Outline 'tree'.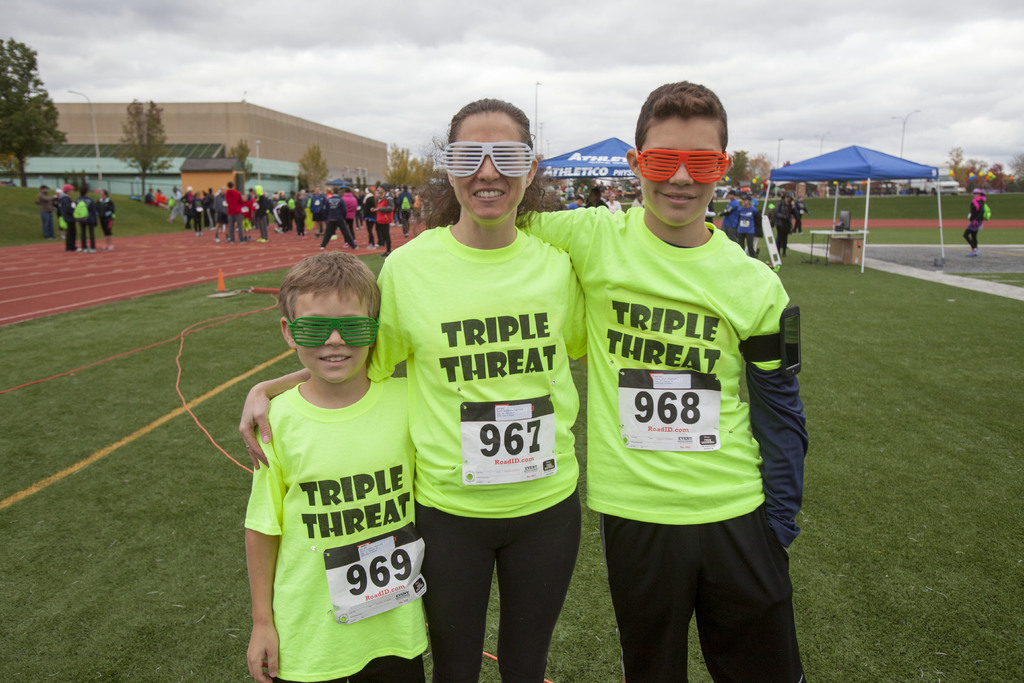
Outline: 379, 142, 451, 181.
